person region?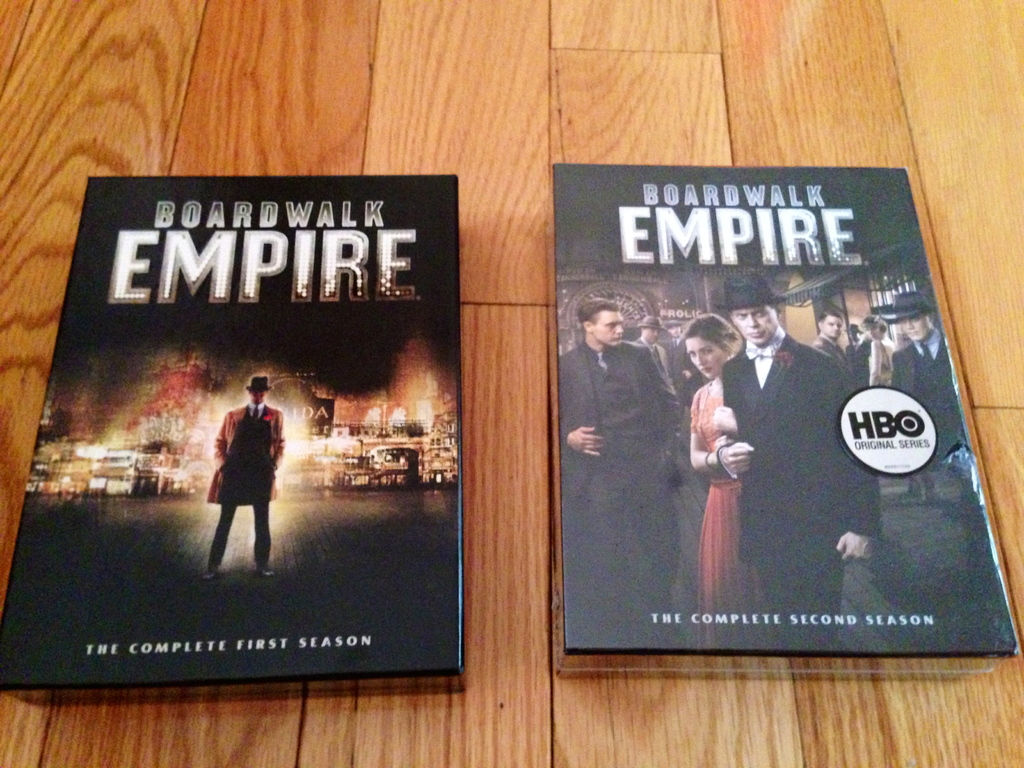
[x1=191, y1=372, x2=271, y2=578]
